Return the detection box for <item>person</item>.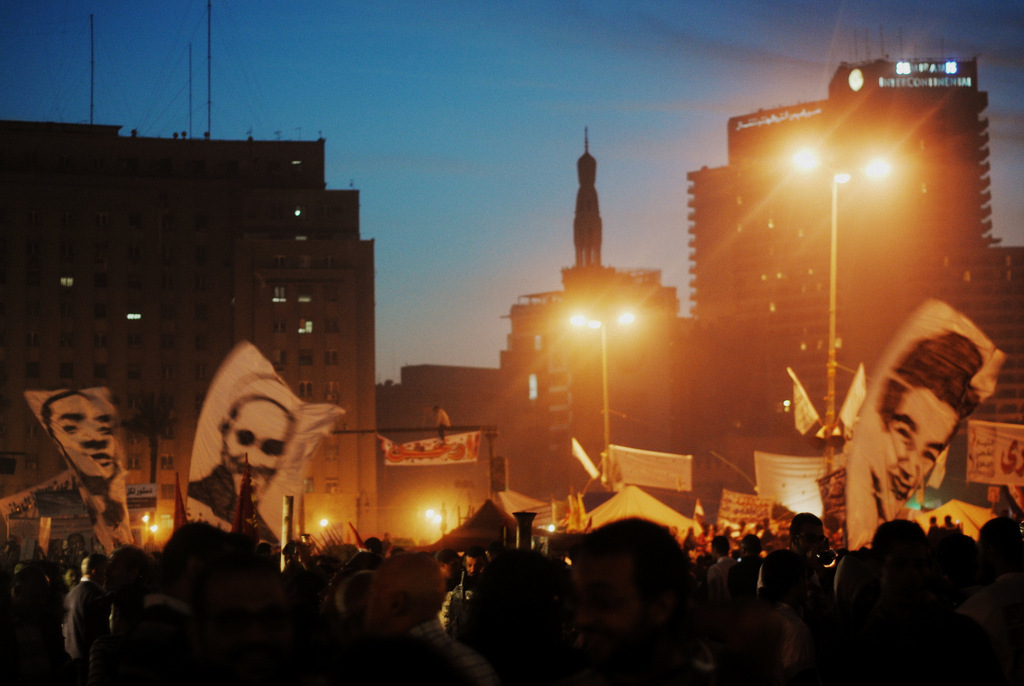
21, 382, 131, 576.
